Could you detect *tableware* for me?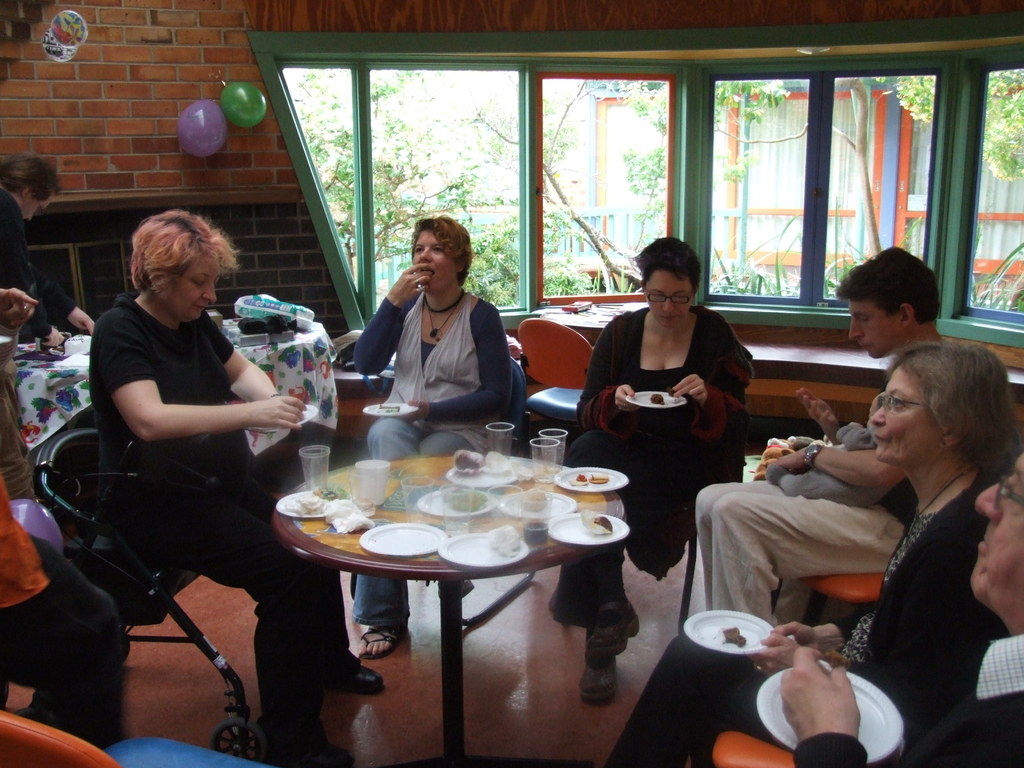
Detection result: x1=360, y1=398, x2=424, y2=422.
